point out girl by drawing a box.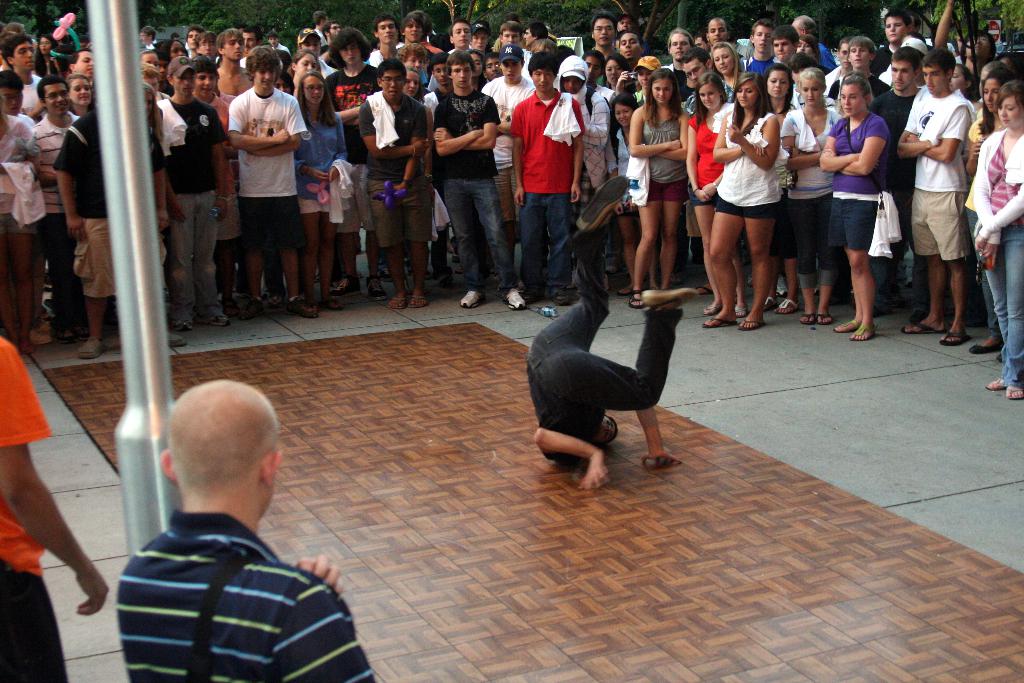
37:37:56:76.
